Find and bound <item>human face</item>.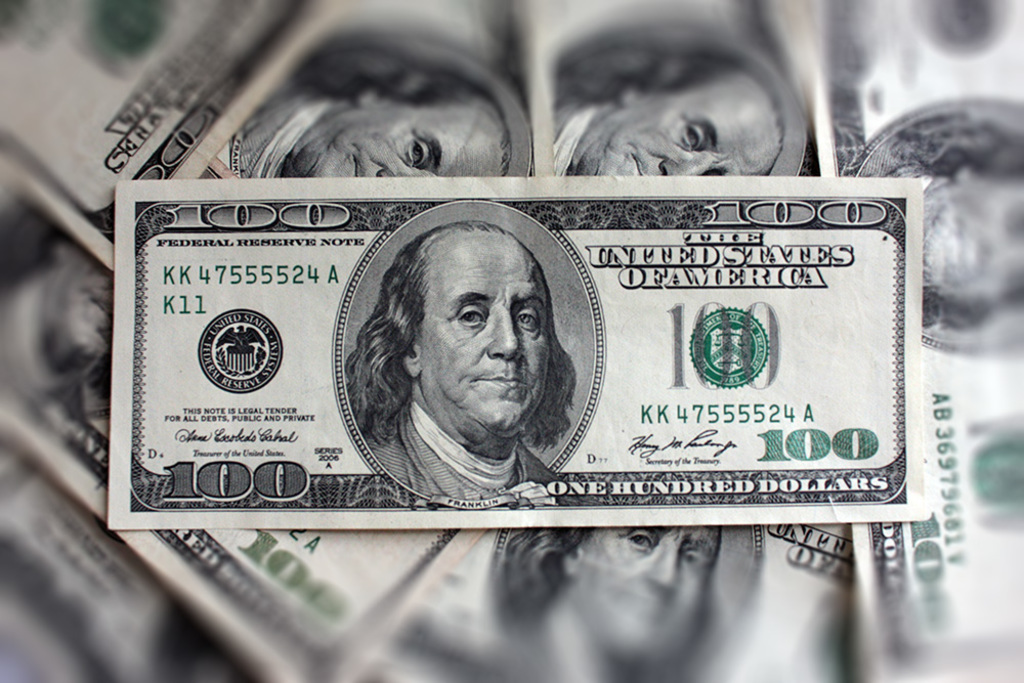
Bound: (x1=419, y1=229, x2=553, y2=442).
